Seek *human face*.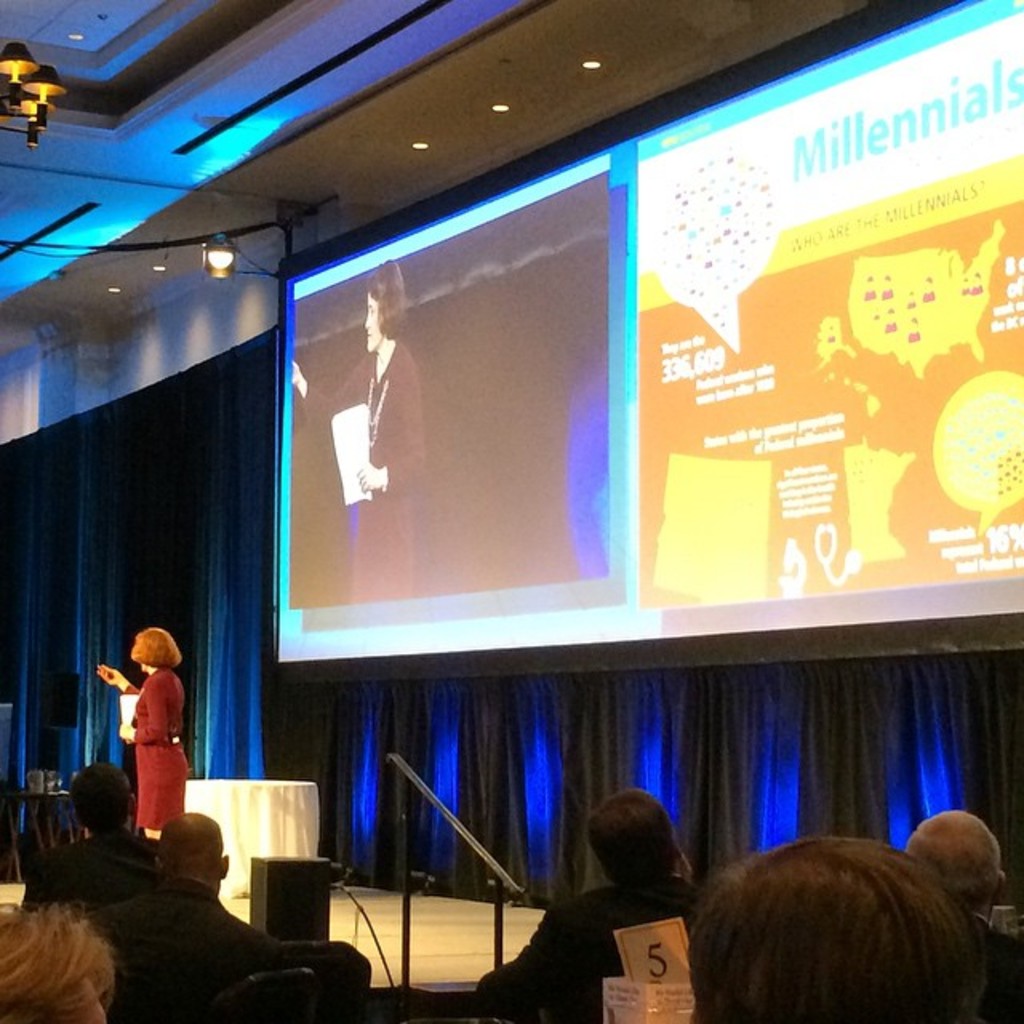
bbox=[355, 291, 384, 354].
